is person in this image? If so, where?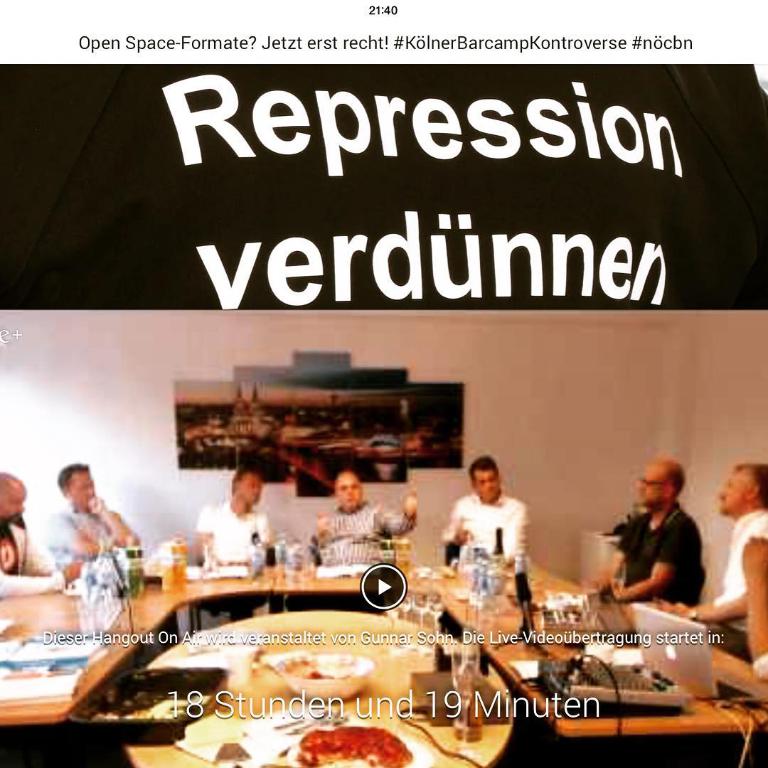
Yes, at detection(200, 470, 277, 619).
